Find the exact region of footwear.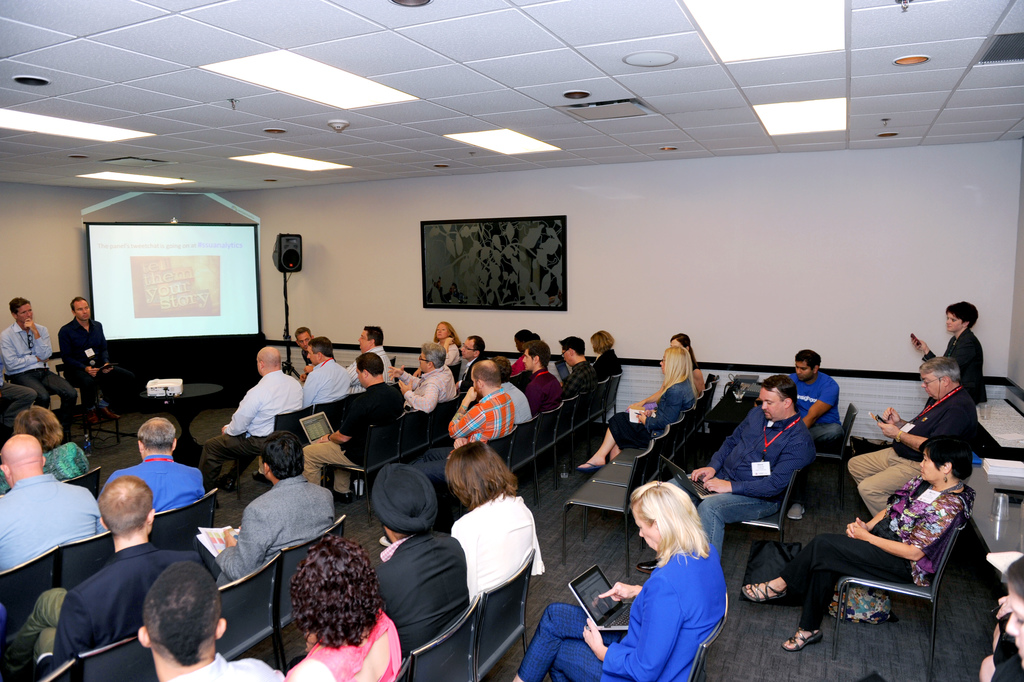
Exact region: [743,580,792,600].
